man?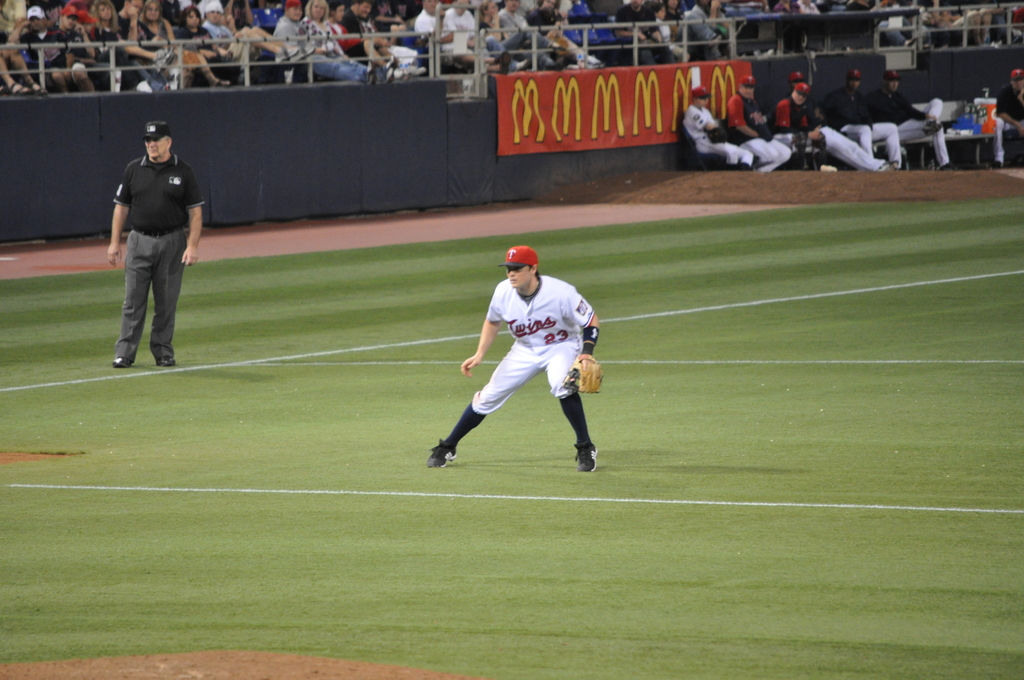
(left=114, top=0, right=188, bottom=88)
